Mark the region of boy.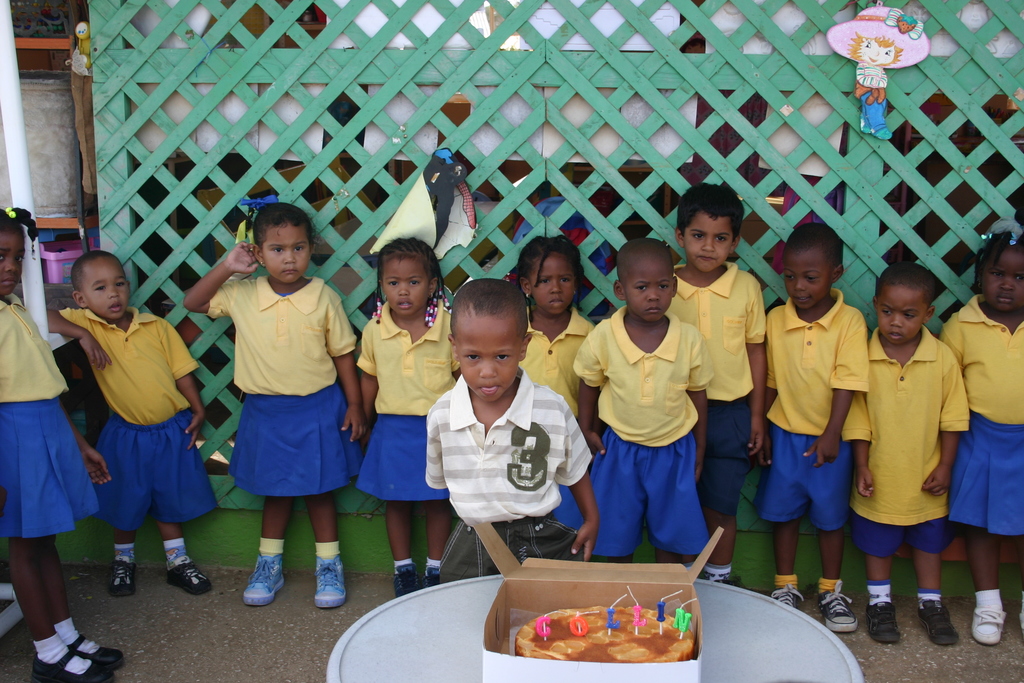
Region: 666/172/779/588.
